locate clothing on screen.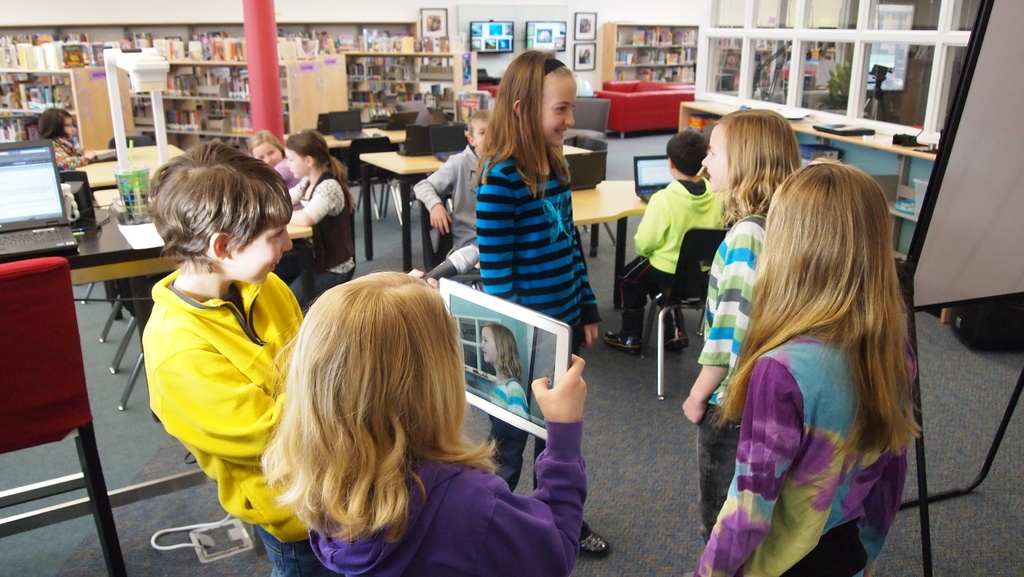
On screen at BBox(698, 210, 774, 544).
